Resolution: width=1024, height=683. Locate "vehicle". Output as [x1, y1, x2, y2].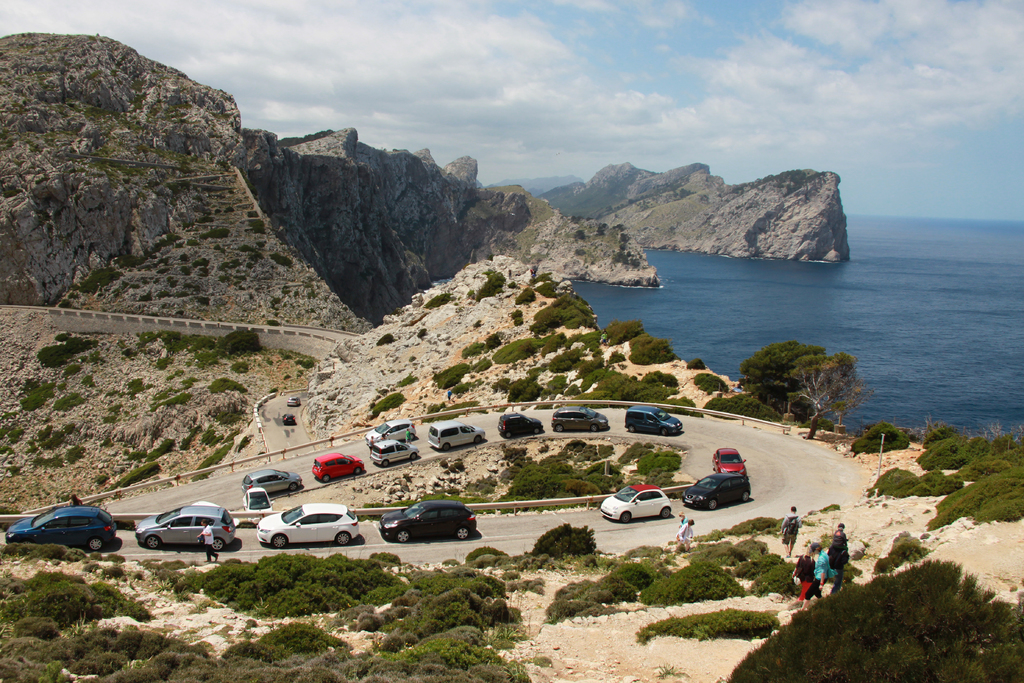
[382, 499, 478, 545].
